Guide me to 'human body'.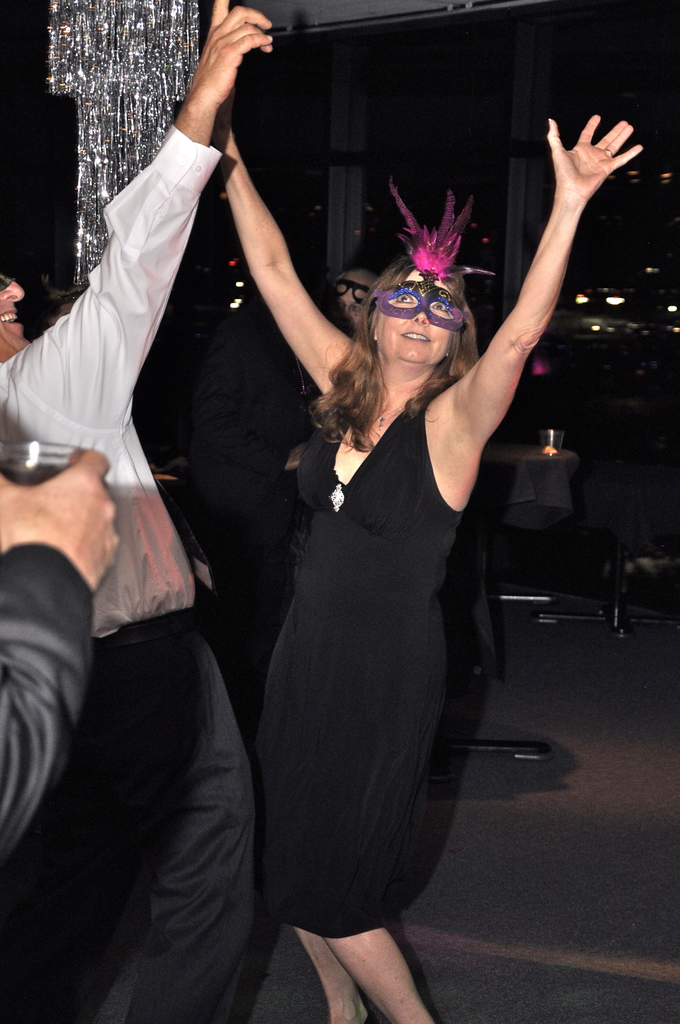
Guidance: crop(0, 0, 260, 1023).
